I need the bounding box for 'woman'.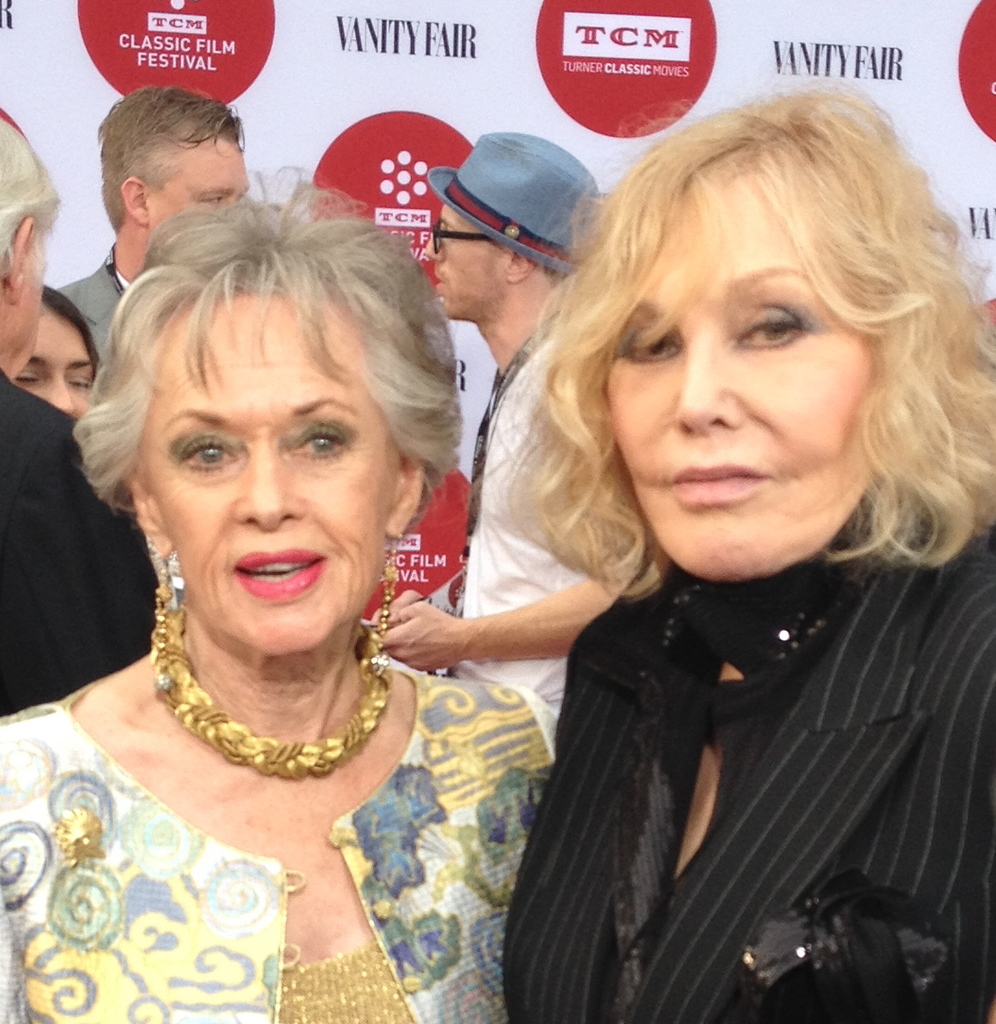
Here it is: [left=0, top=121, right=159, bottom=717].
